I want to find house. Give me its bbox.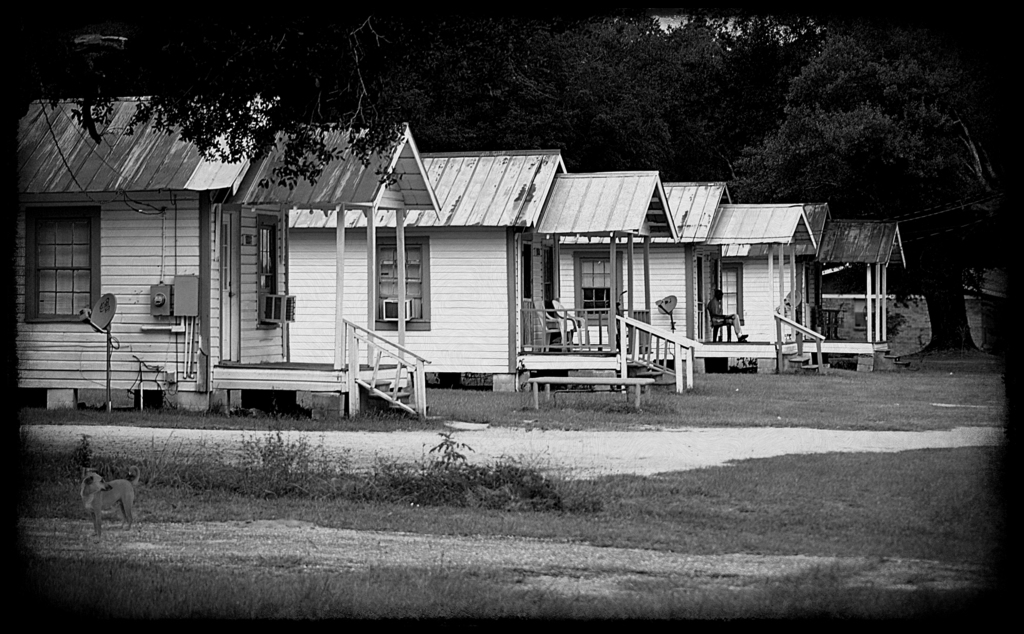
{"x1": 284, "y1": 109, "x2": 444, "y2": 430}.
